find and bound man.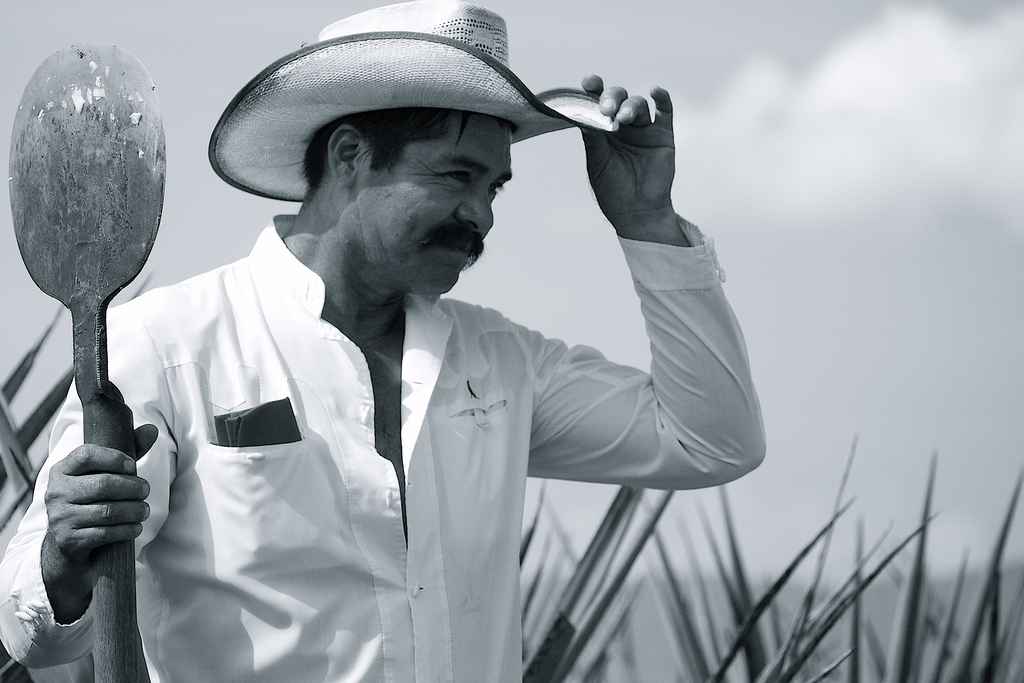
Bound: <bbox>76, 34, 770, 674</bbox>.
